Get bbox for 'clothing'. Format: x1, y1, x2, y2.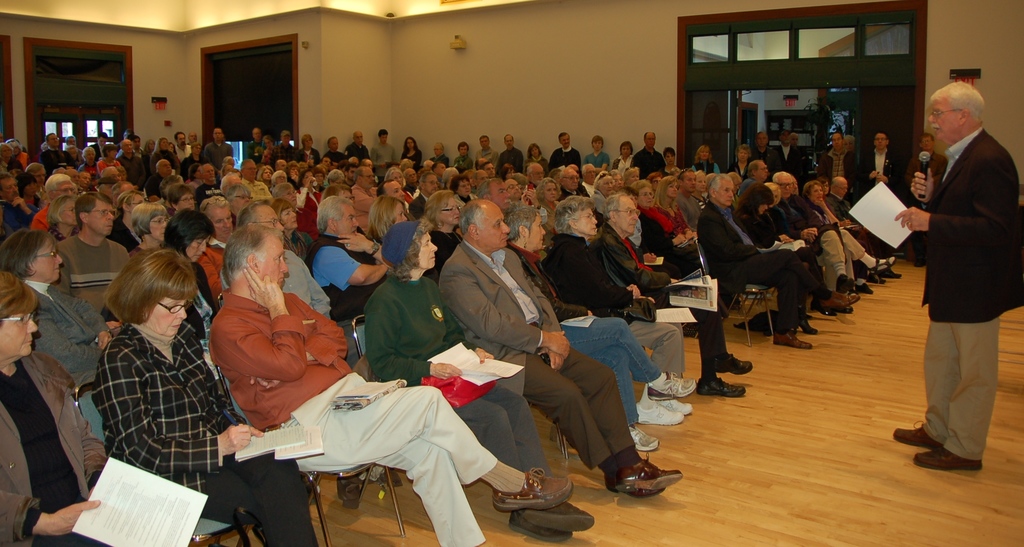
0, 155, 19, 174.
